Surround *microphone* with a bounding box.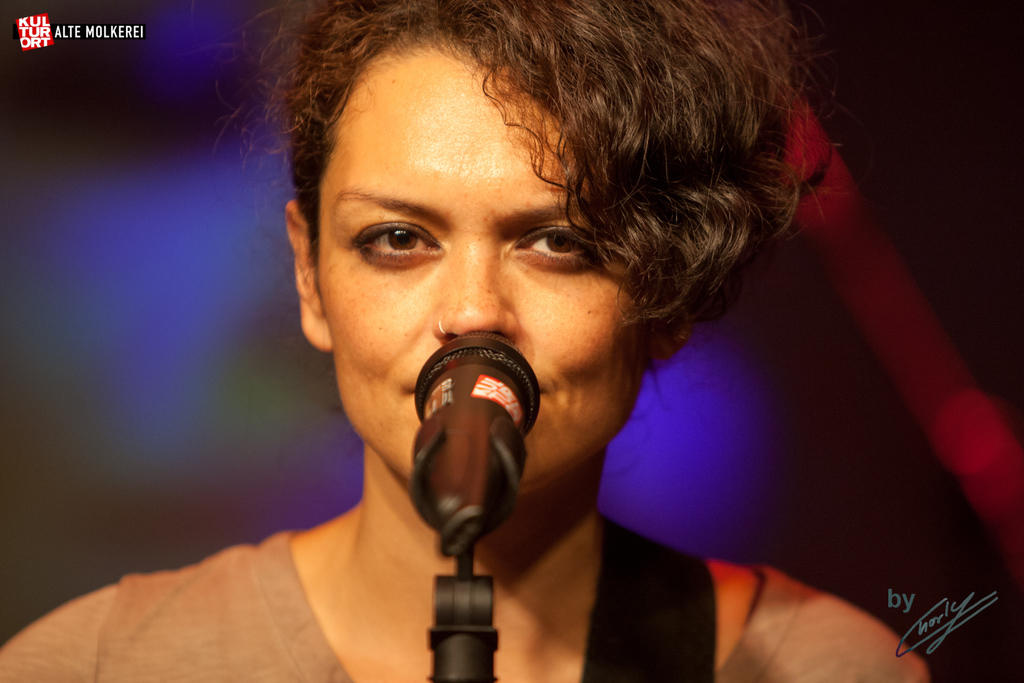
BBox(393, 312, 540, 579).
